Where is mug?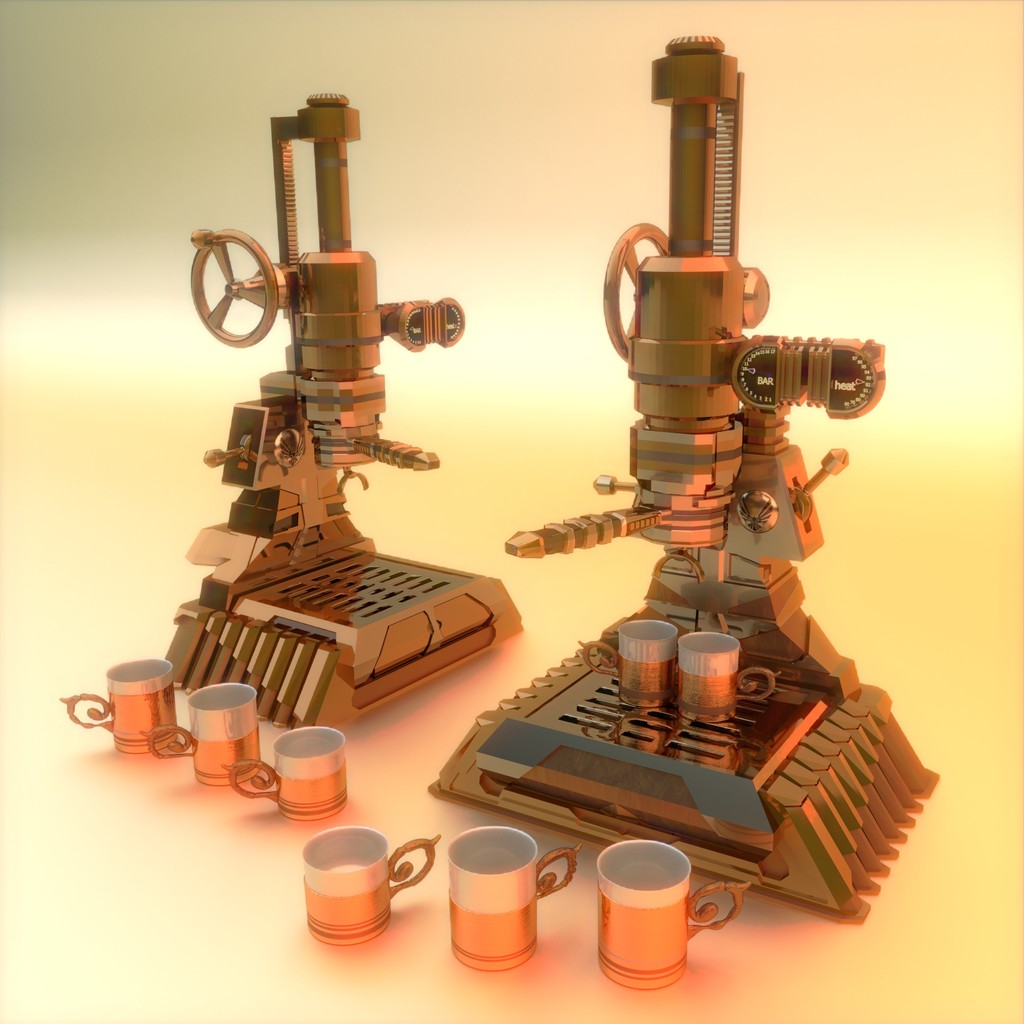
bbox(597, 842, 746, 991).
